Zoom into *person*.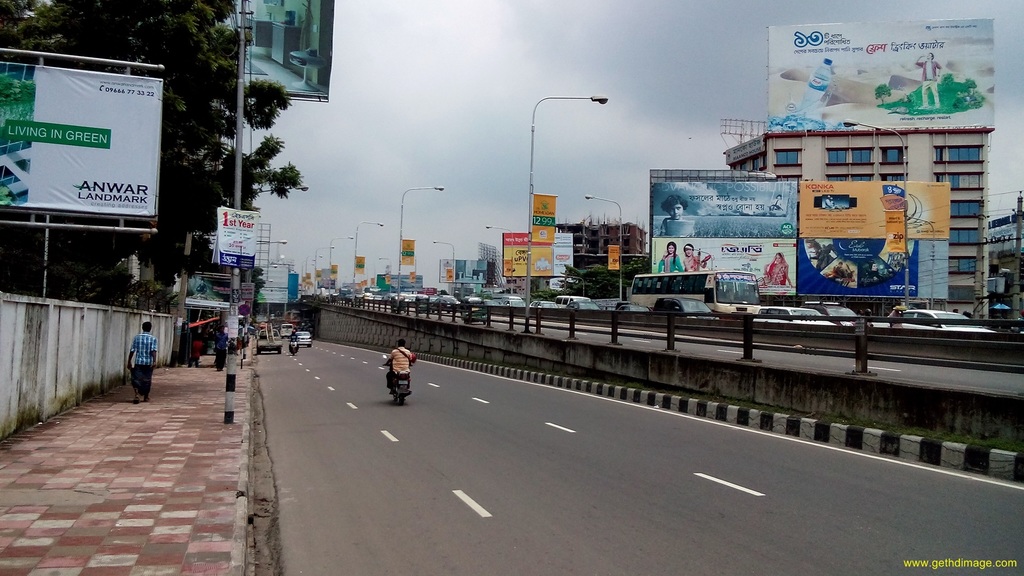
Zoom target: select_region(682, 243, 708, 271).
